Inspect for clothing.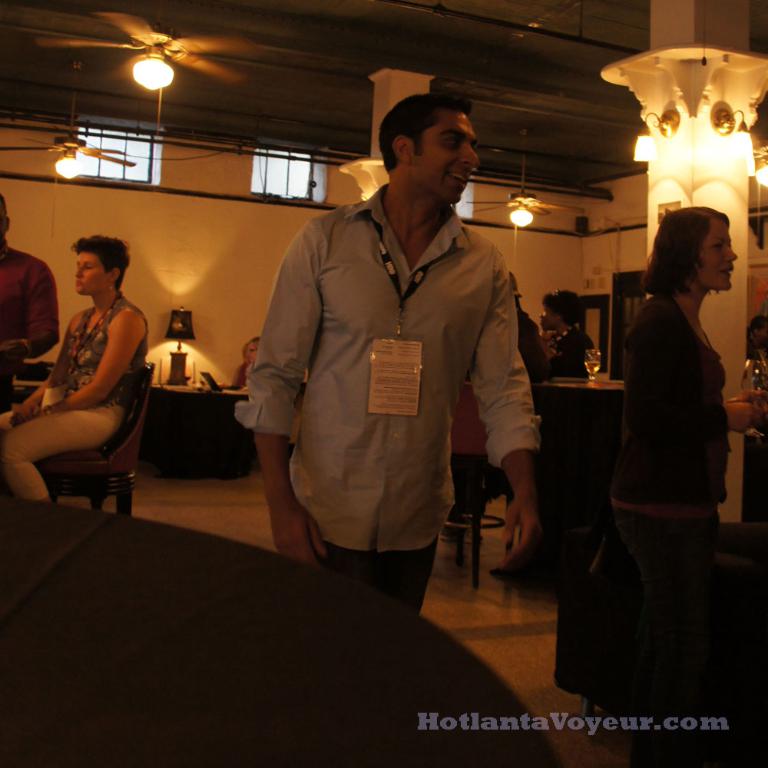
Inspection: bbox=(541, 329, 596, 367).
